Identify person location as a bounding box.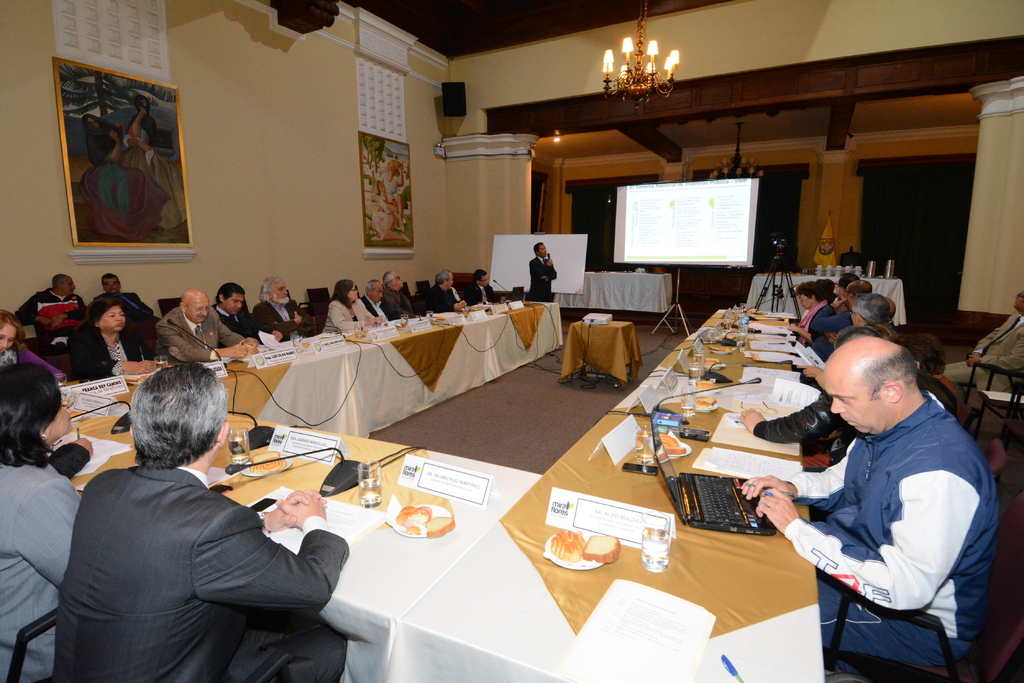
box(81, 111, 171, 241).
